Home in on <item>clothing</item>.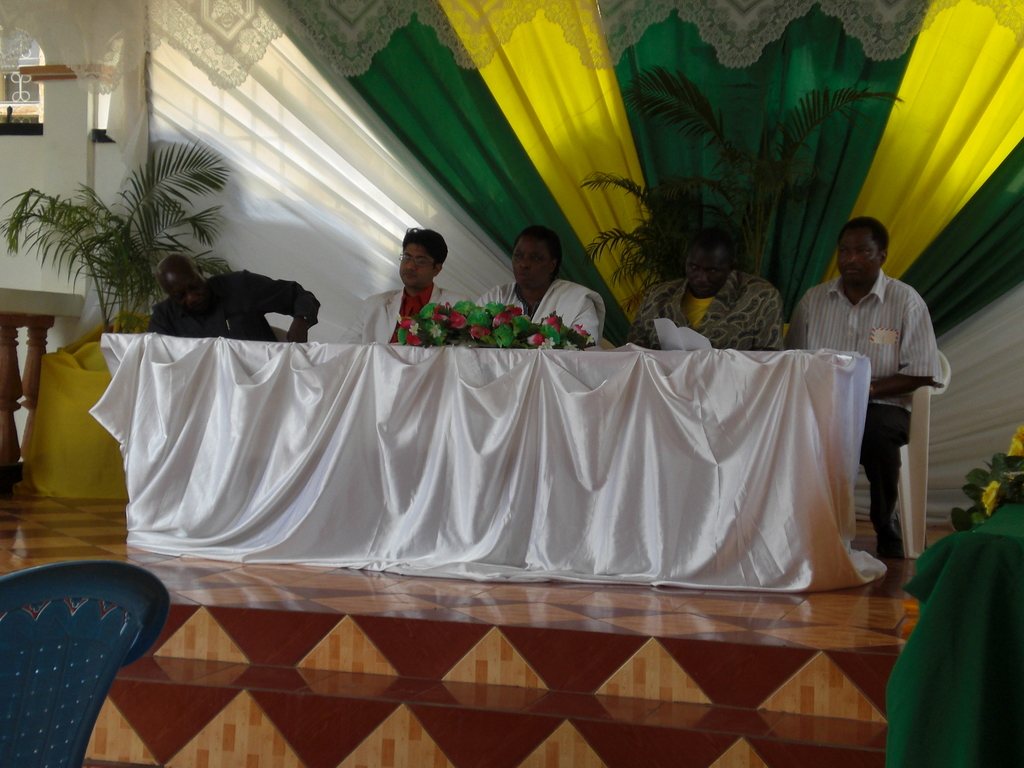
Homed in at 817:253:940:543.
